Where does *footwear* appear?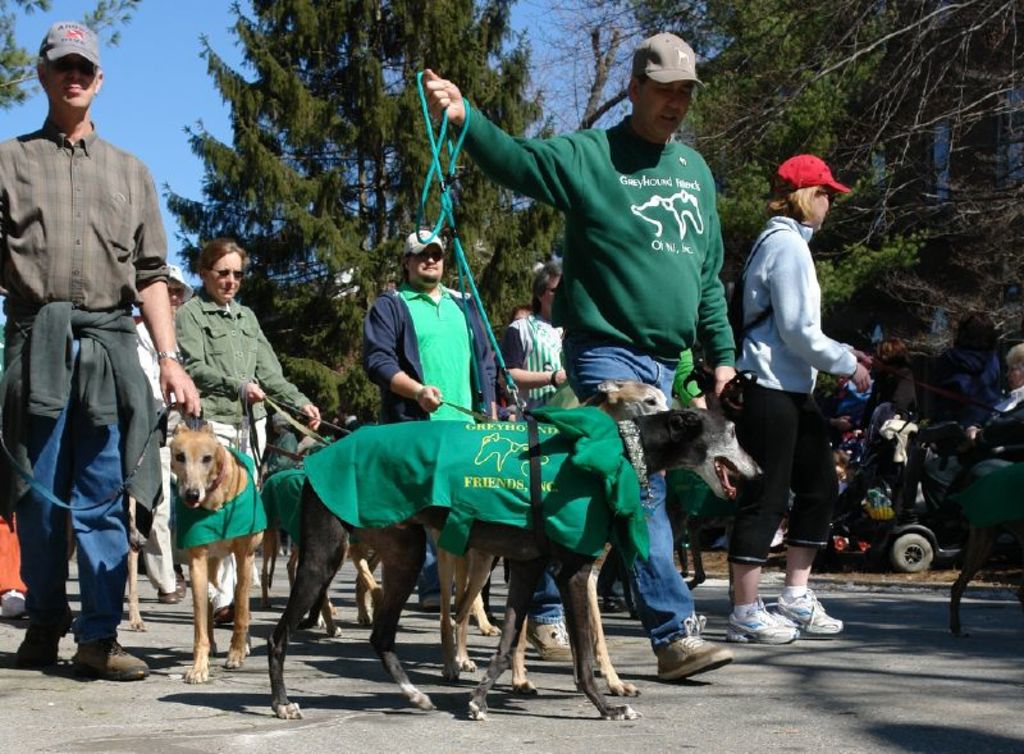
Appears at (780, 586, 844, 631).
